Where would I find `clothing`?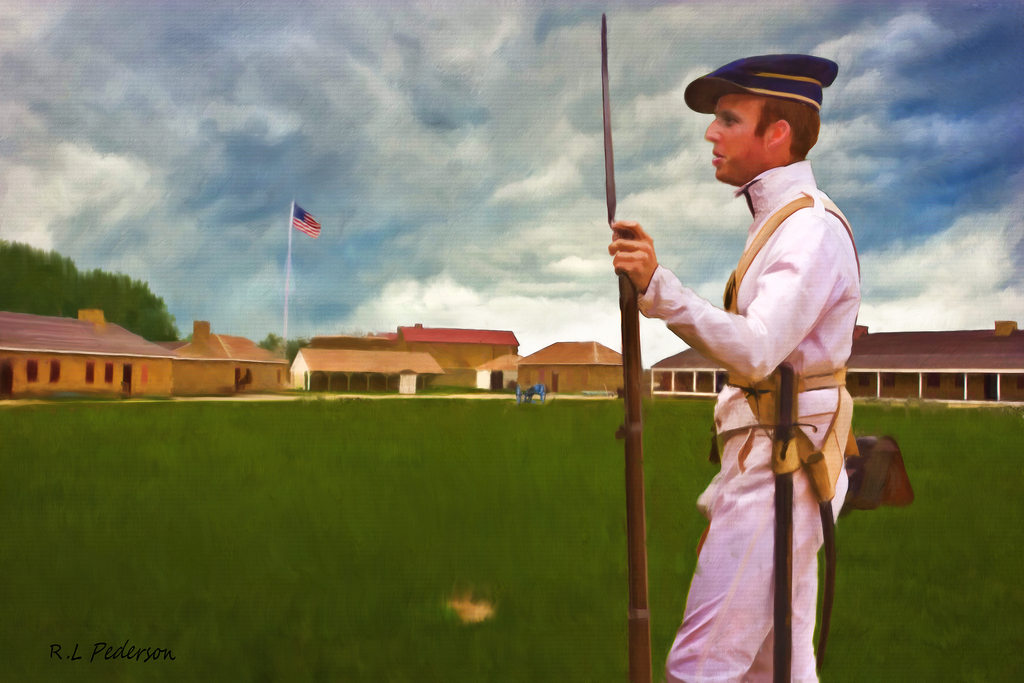
At crop(659, 128, 870, 659).
